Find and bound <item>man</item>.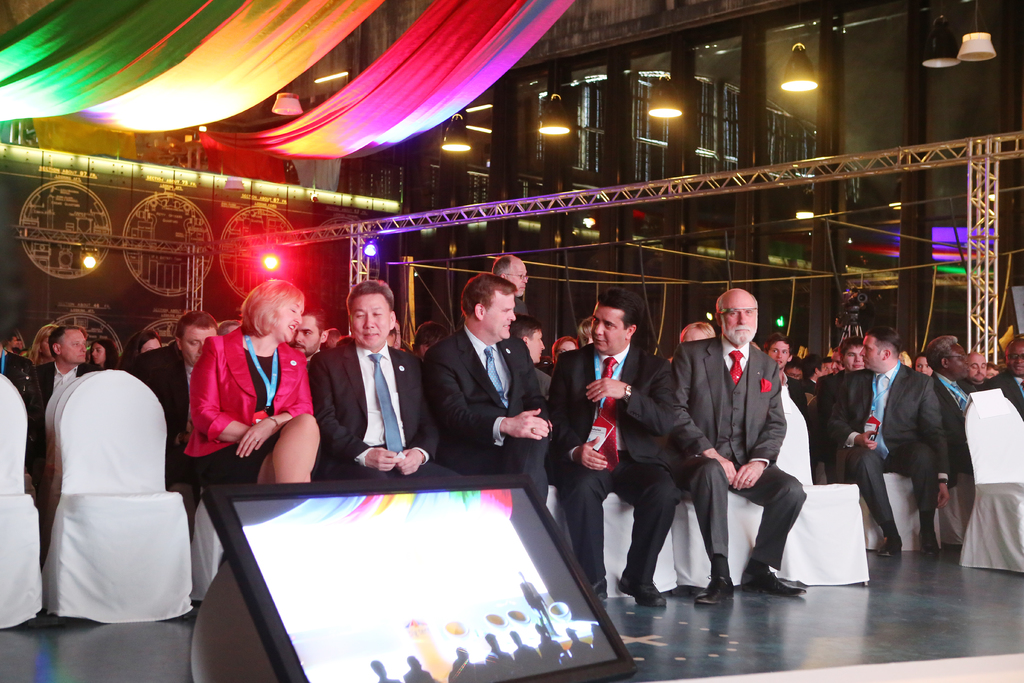
Bound: locate(395, 322, 408, 355).
